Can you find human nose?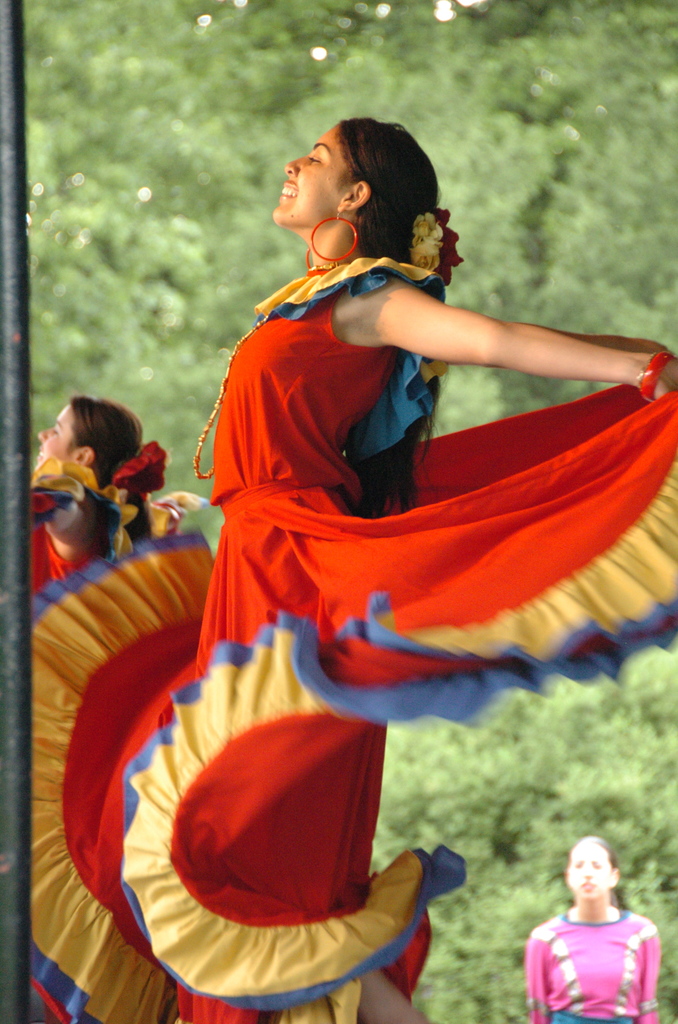
Yes, bounding box: box(285, 154, 306, 176).
